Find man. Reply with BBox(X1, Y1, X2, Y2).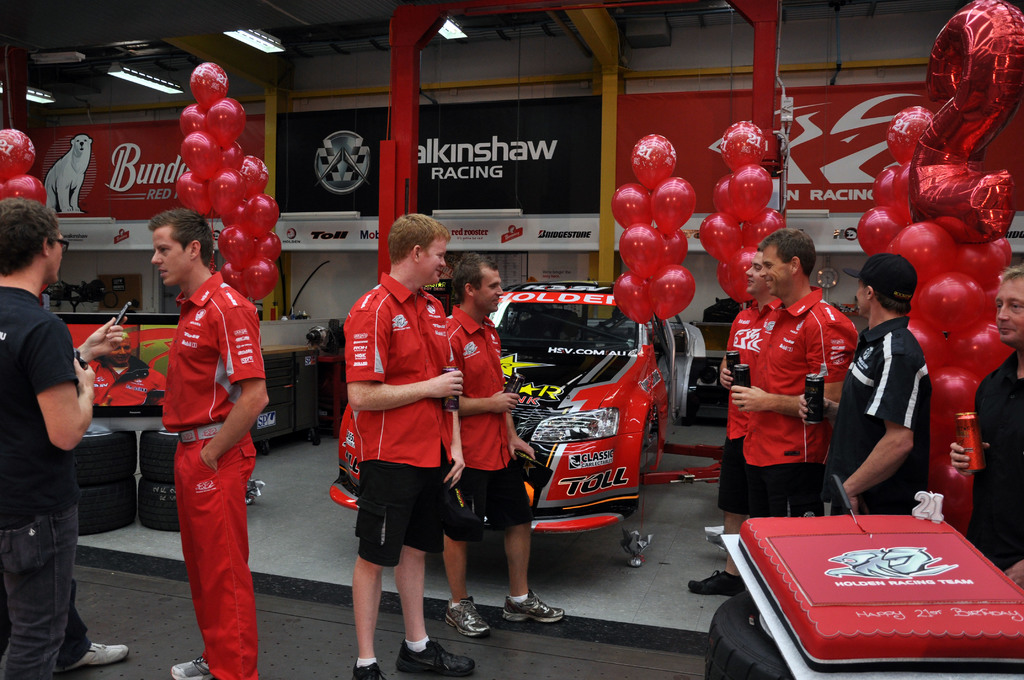
BBox(946, 264, 1023, 588).
